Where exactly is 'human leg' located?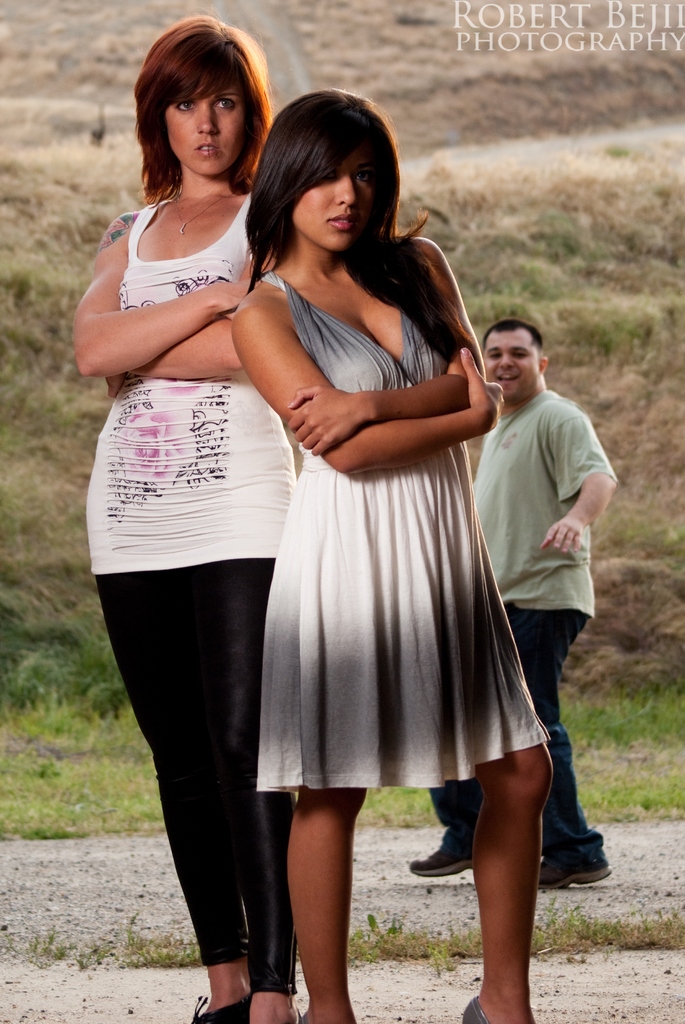
Its bounding box is 85,424,252,1023.
